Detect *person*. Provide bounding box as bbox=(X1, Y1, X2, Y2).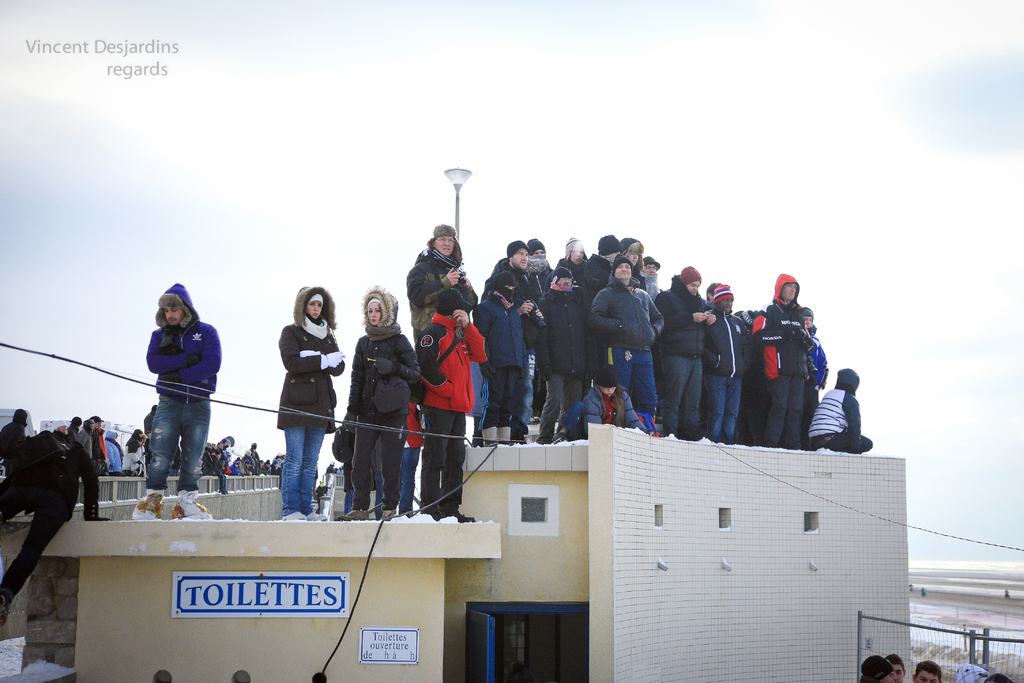
bbox=(415, 288, 489, 520).
